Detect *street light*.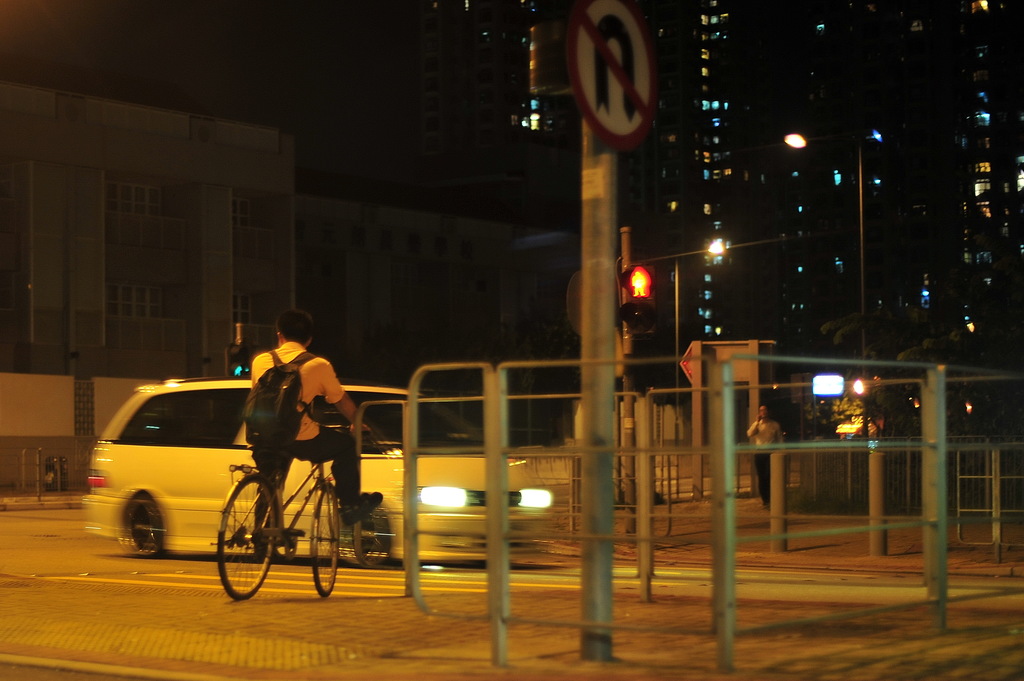
Detected at 778, 127, 867, 380.
